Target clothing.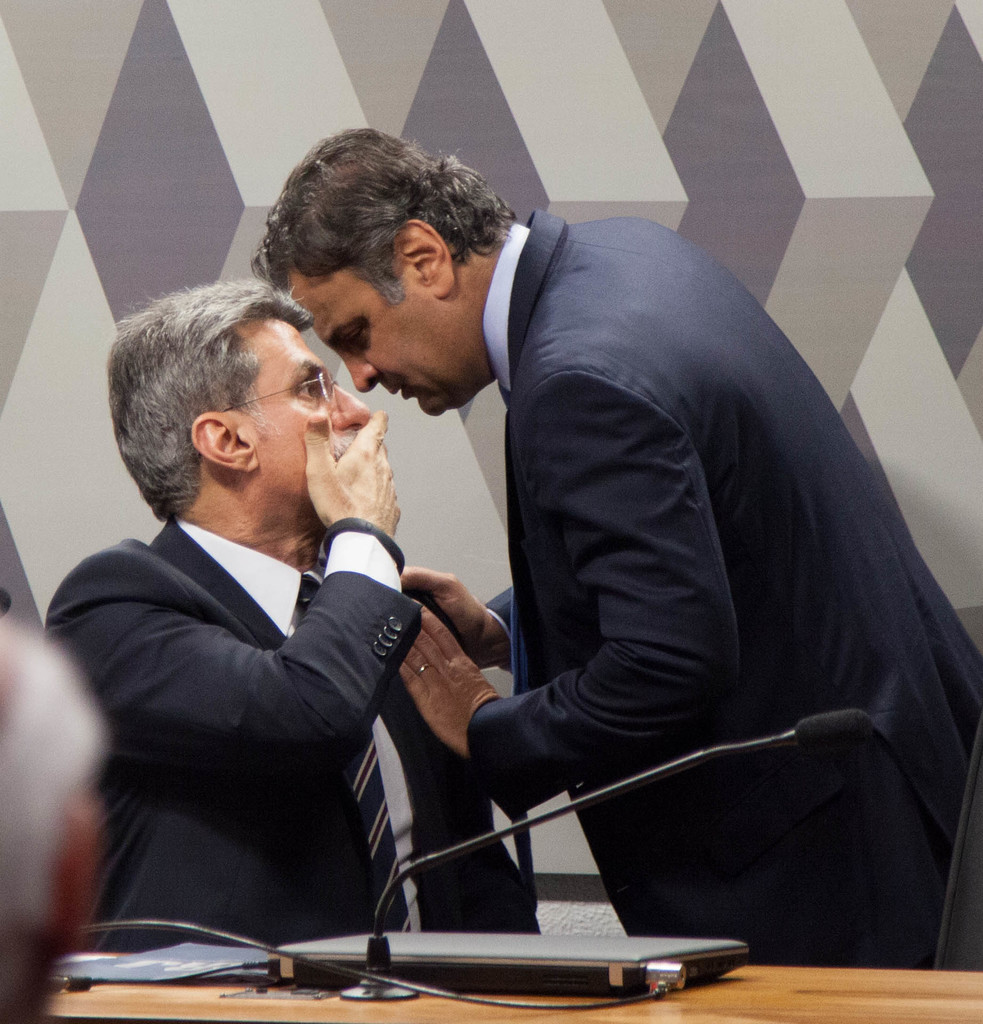
Target region: select_region(51, 400, 510, 979).
